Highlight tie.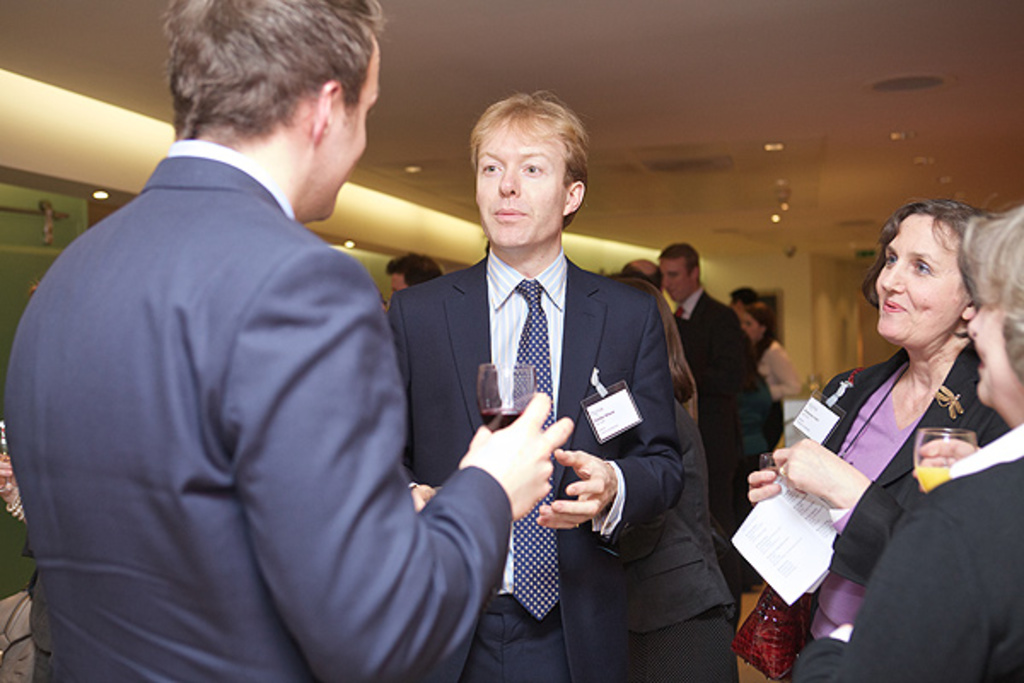
Highlighted region: 512, 275, 560, 622.
